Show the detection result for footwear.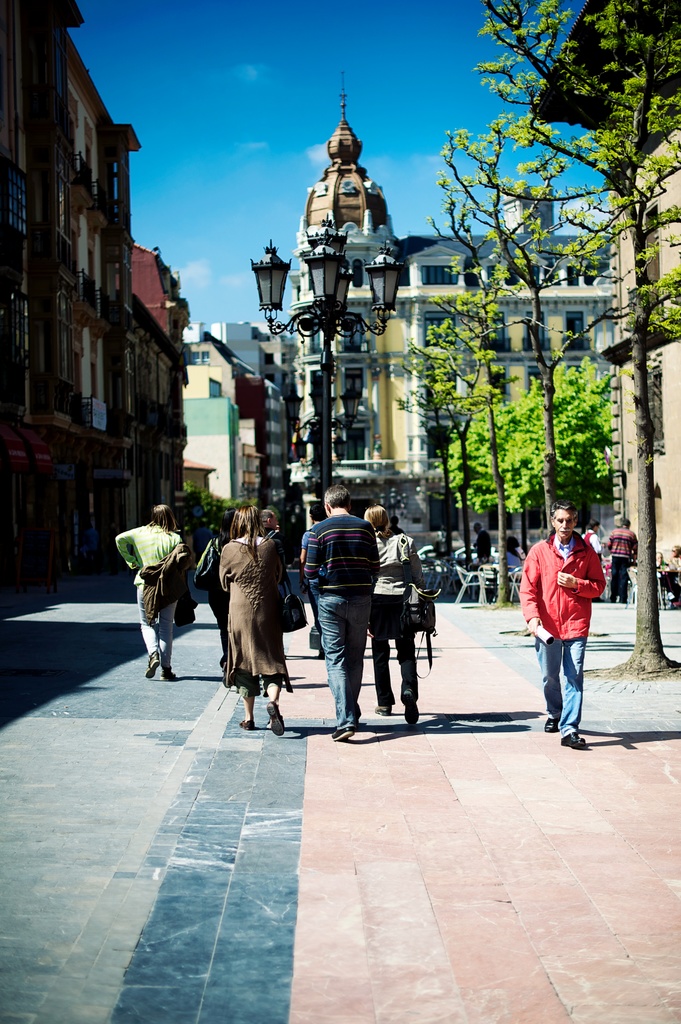
[156,663,179,681].
